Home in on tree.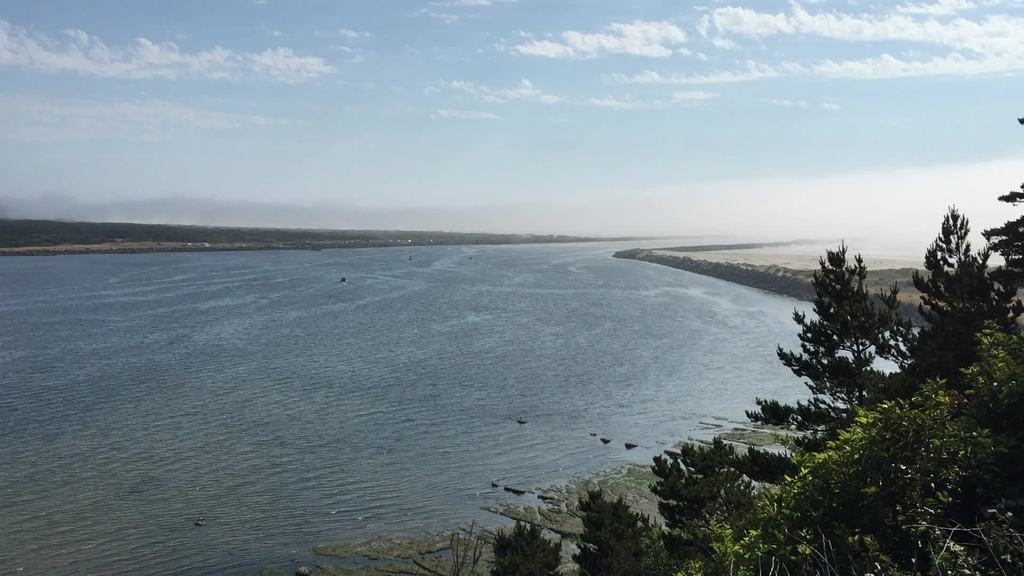
Homed in at {"left": 904, "top": 202, "right": 1023, "bottom": 382}.
